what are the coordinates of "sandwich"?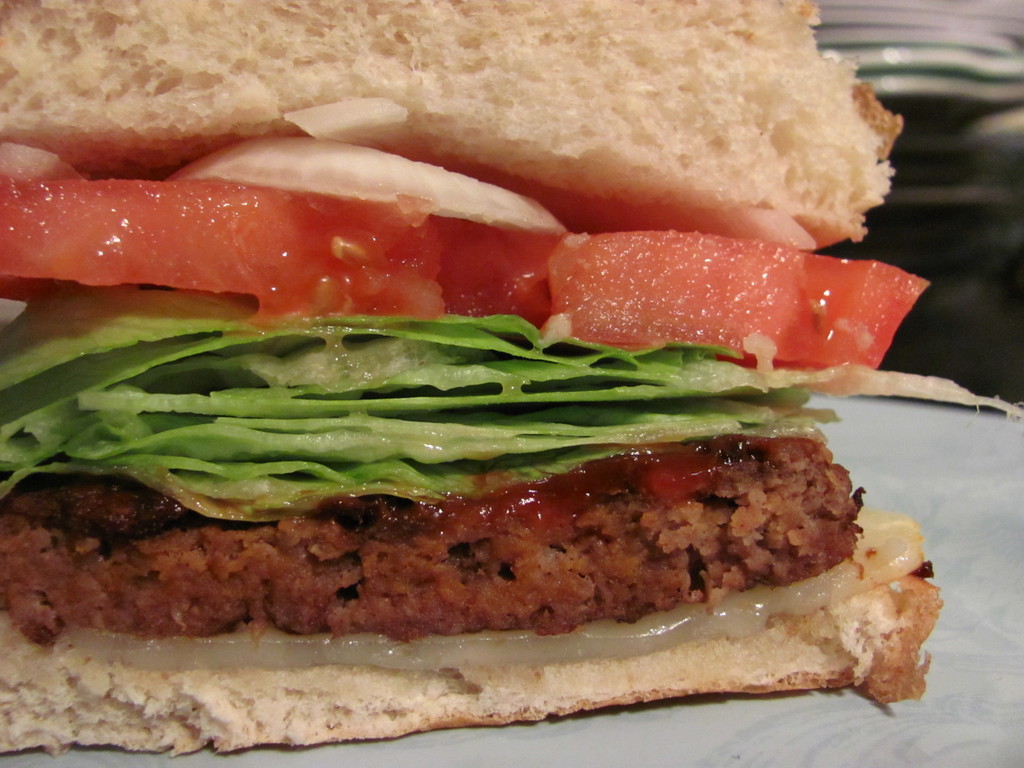
box(0, 0, 1023, 756).
